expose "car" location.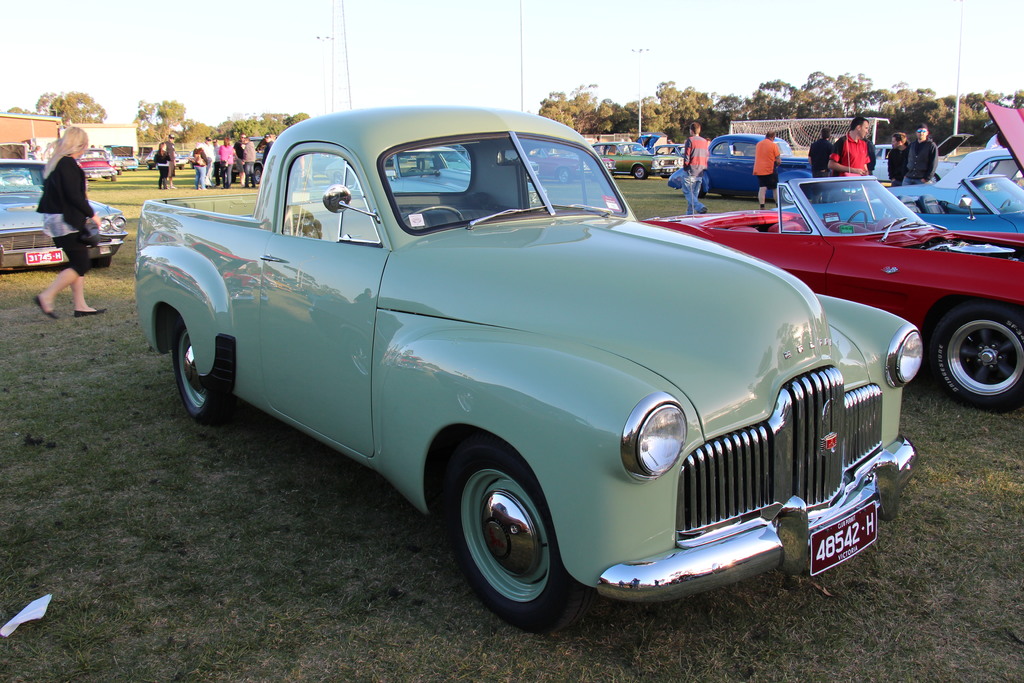
Exposed at (145,149,187,169).
